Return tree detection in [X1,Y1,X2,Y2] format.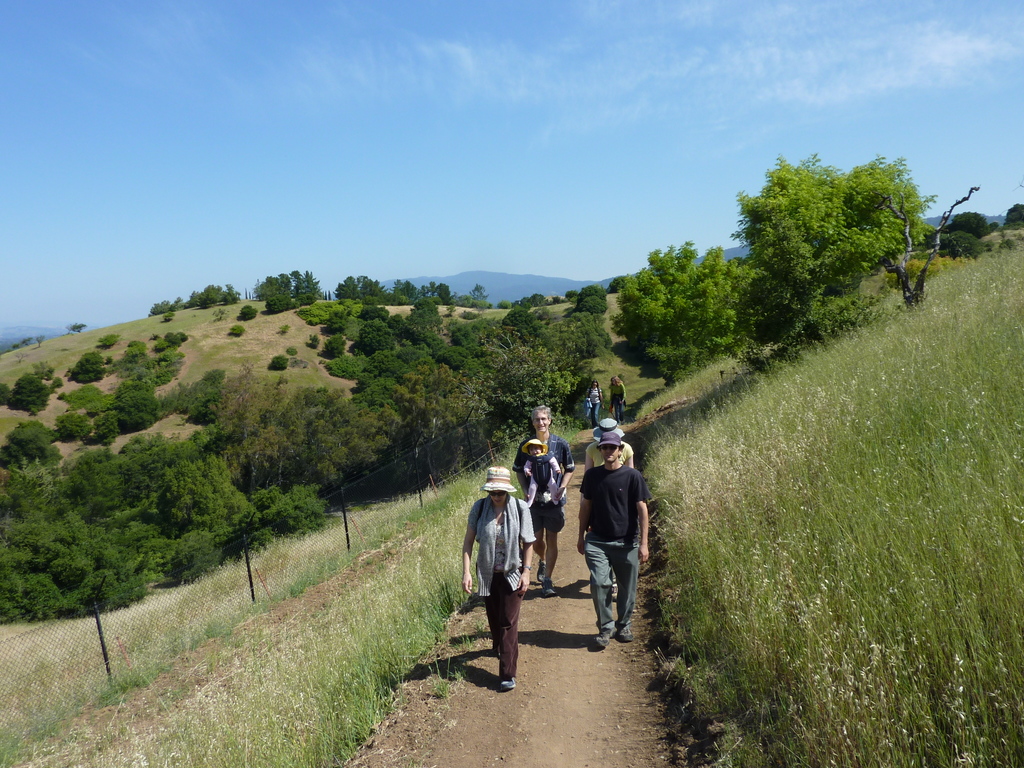
[614,246,769,389].
